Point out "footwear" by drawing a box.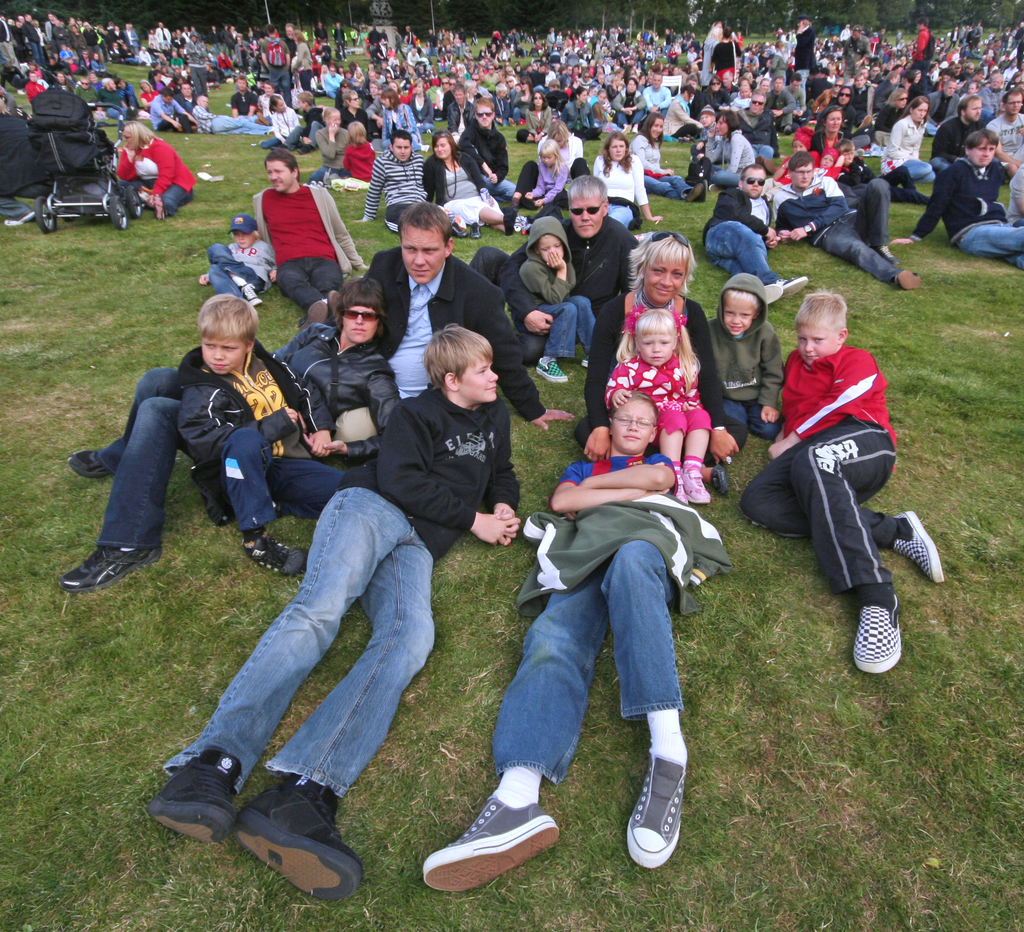
detection(780, 275, 807, 295).
